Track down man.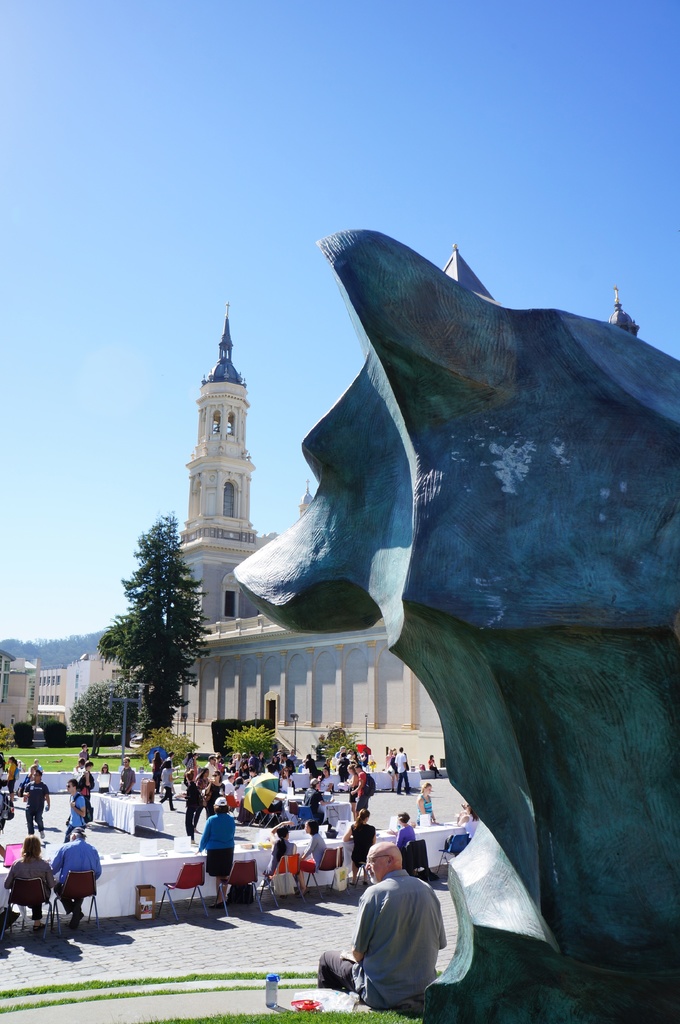
Tracked to bbox(118, 755, 137, 792).
